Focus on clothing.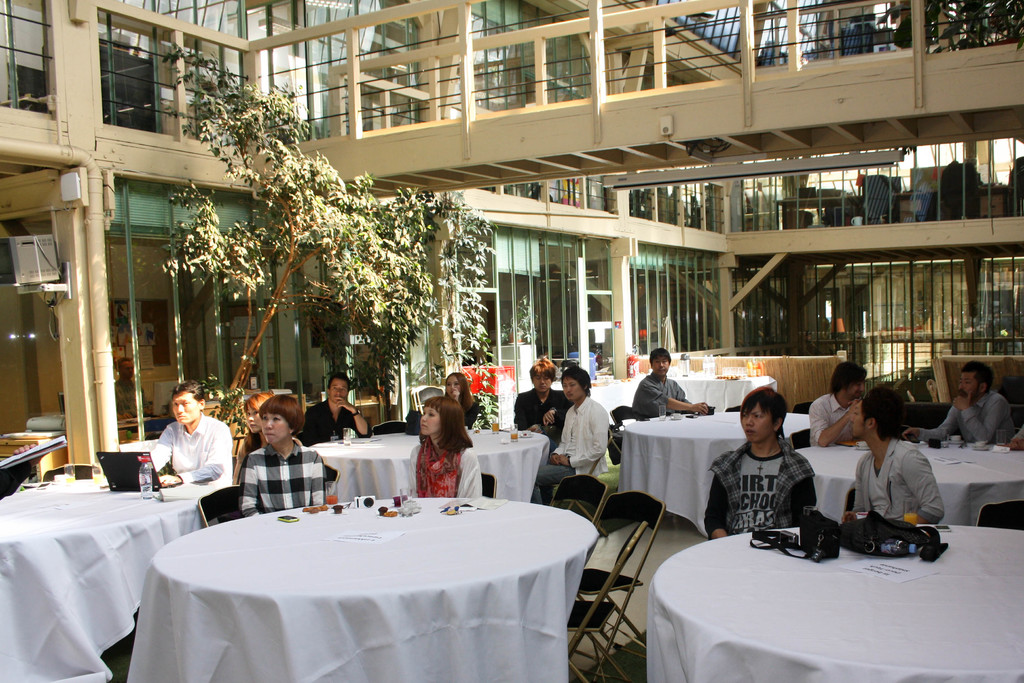
Focused at bbox=[517, 387, 559, 445].
